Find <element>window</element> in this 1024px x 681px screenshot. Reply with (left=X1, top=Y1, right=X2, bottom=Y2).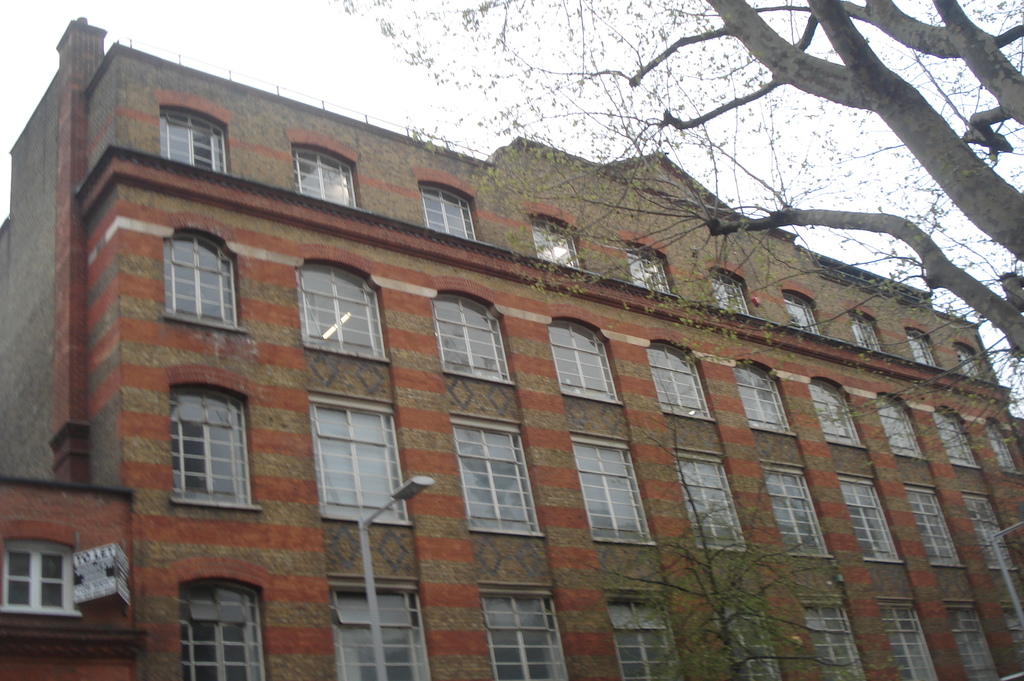
(left=834, top=474, right=904, bottom=563).
